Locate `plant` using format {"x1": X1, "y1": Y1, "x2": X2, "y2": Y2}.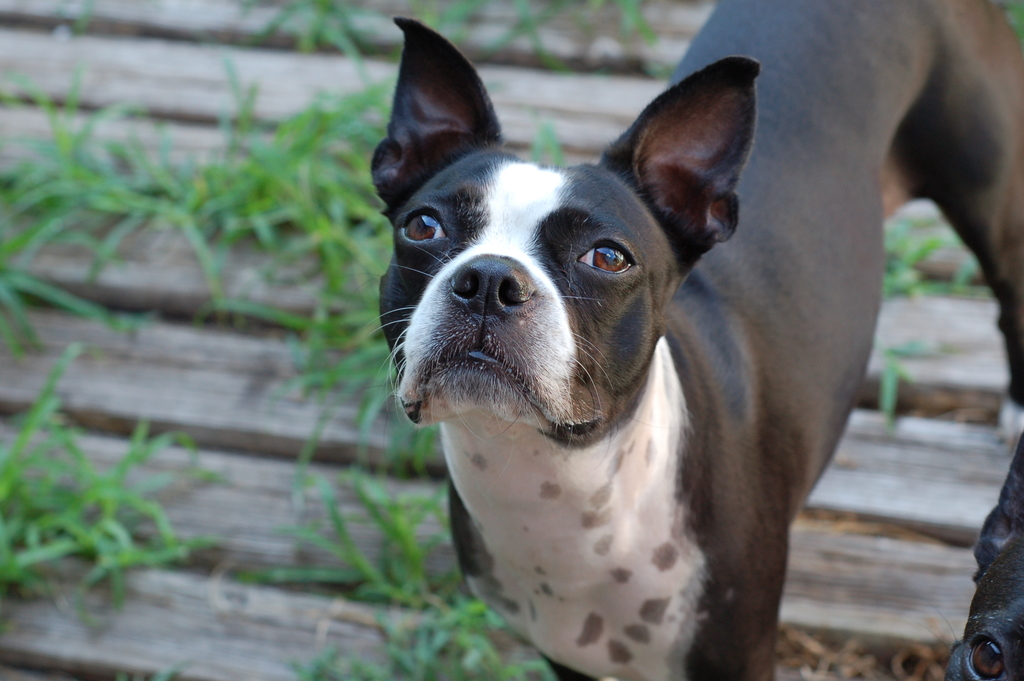
{"x1": 140, "y1": 35, "x2": 499, "y2": 509}.
